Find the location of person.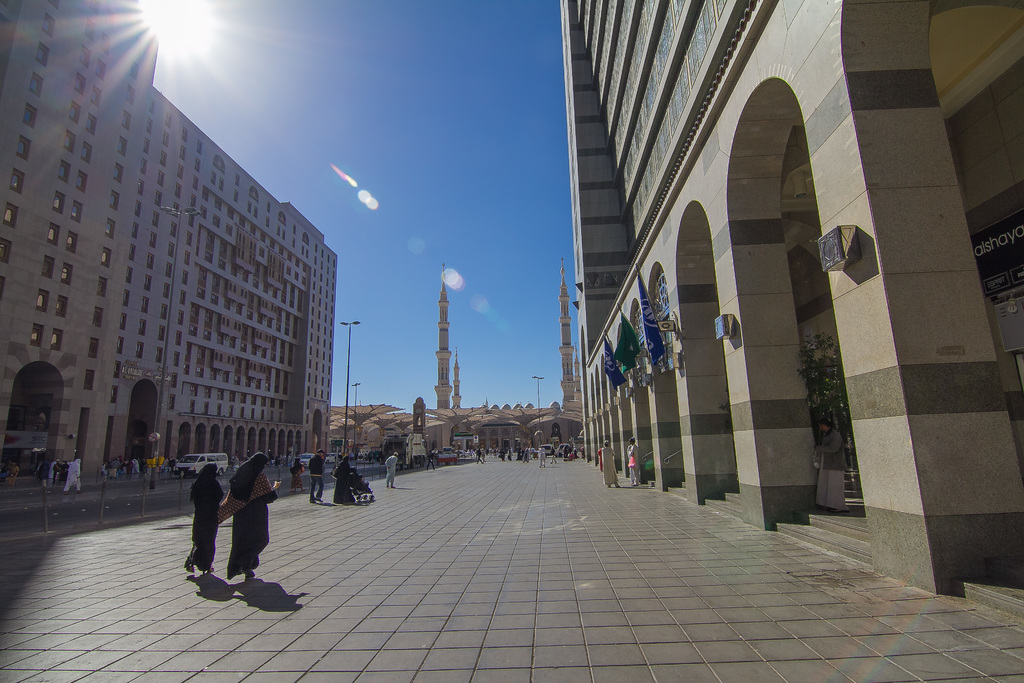
Location: <box>548,447,557,464</box>.
